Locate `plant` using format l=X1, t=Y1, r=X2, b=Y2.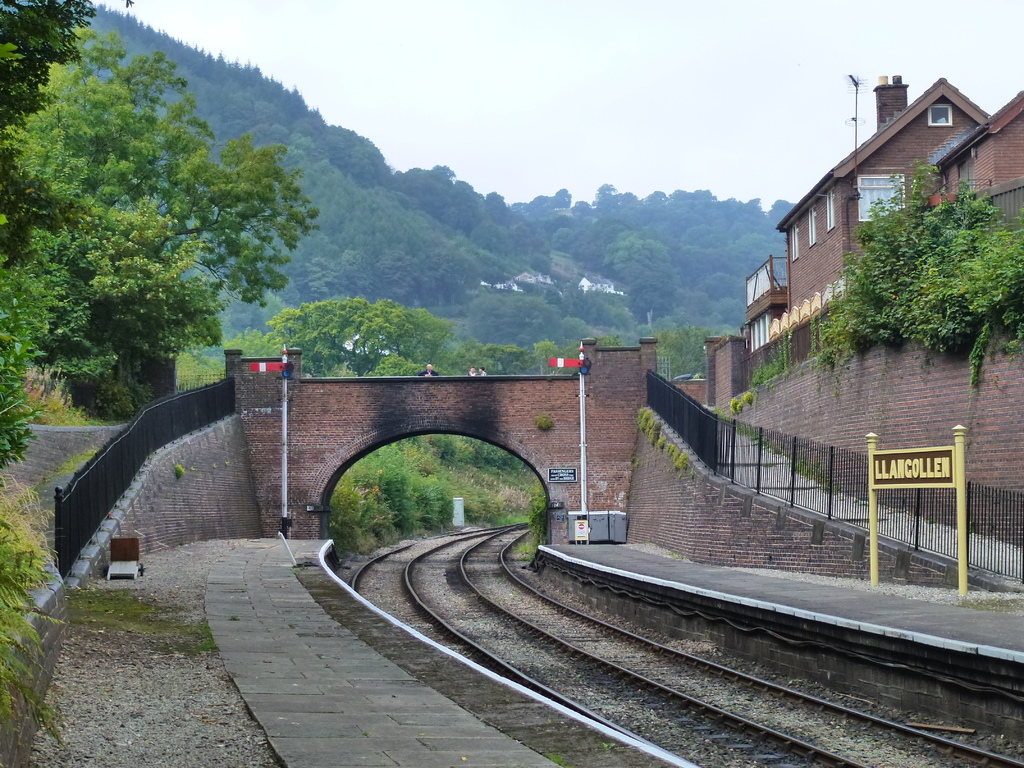
l=669, t=447, r=681, b=468.
